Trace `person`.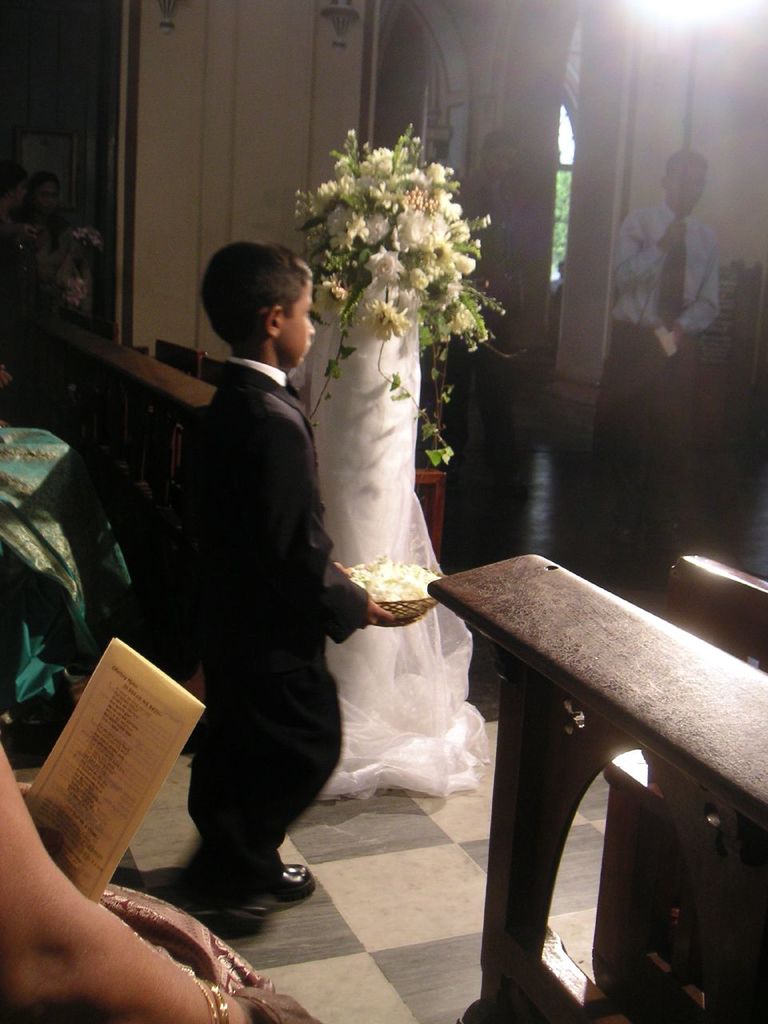
Traced to bbox(0, 162, 26, 223).
